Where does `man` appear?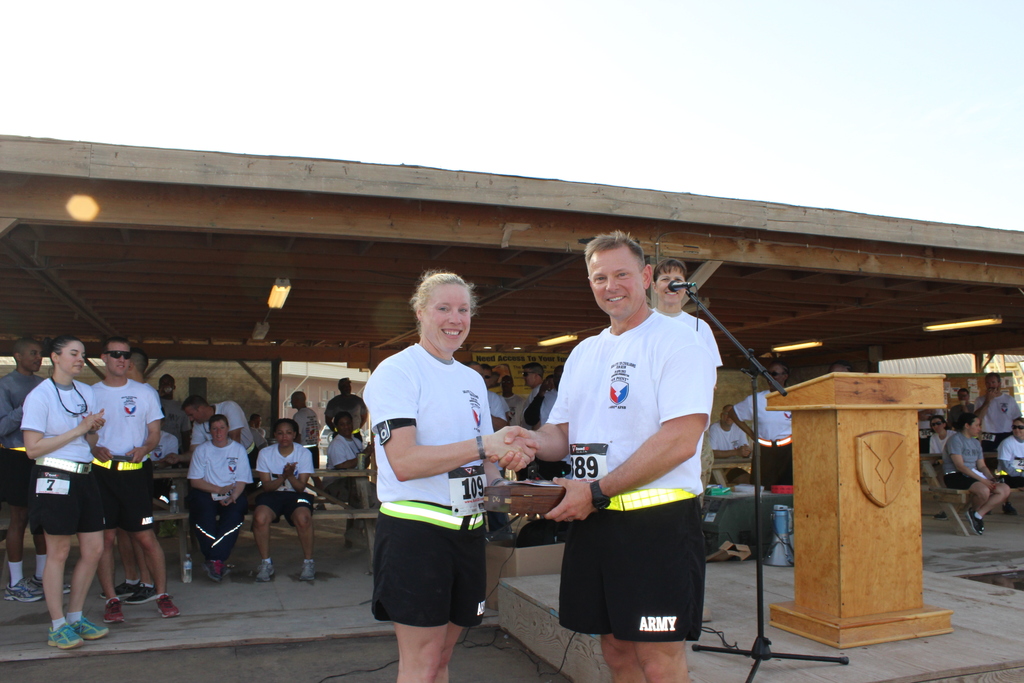
Appears at rect(97, 349, 159, 604).
